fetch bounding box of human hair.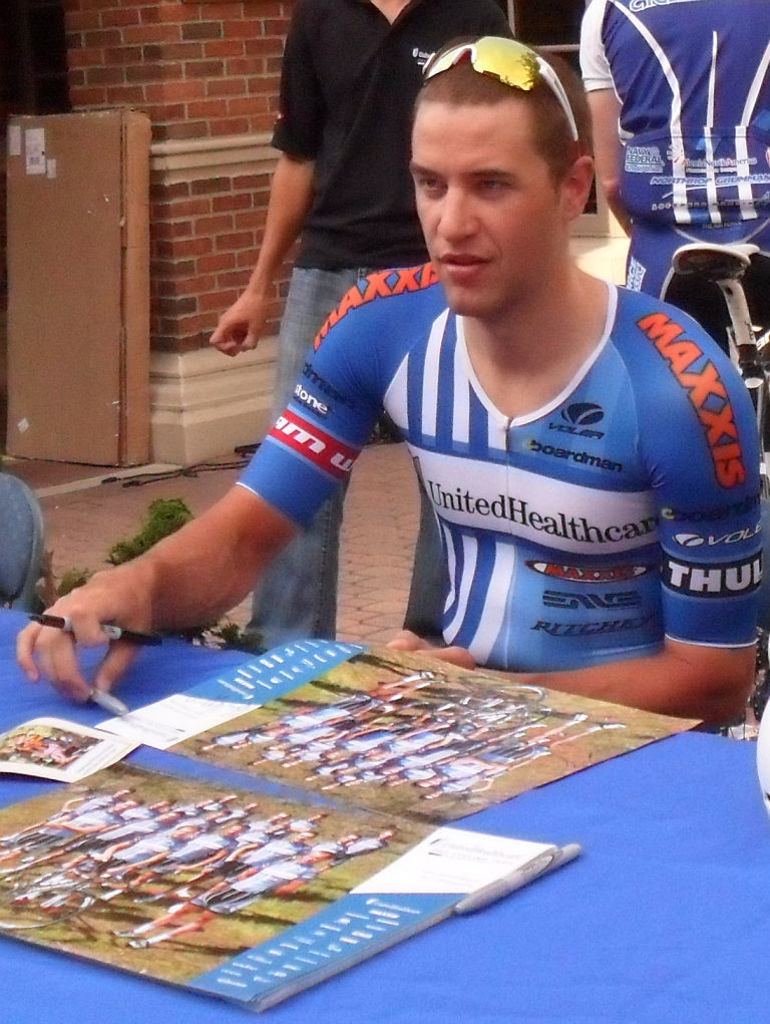
Bbox: (406, 30, 594, 226).
